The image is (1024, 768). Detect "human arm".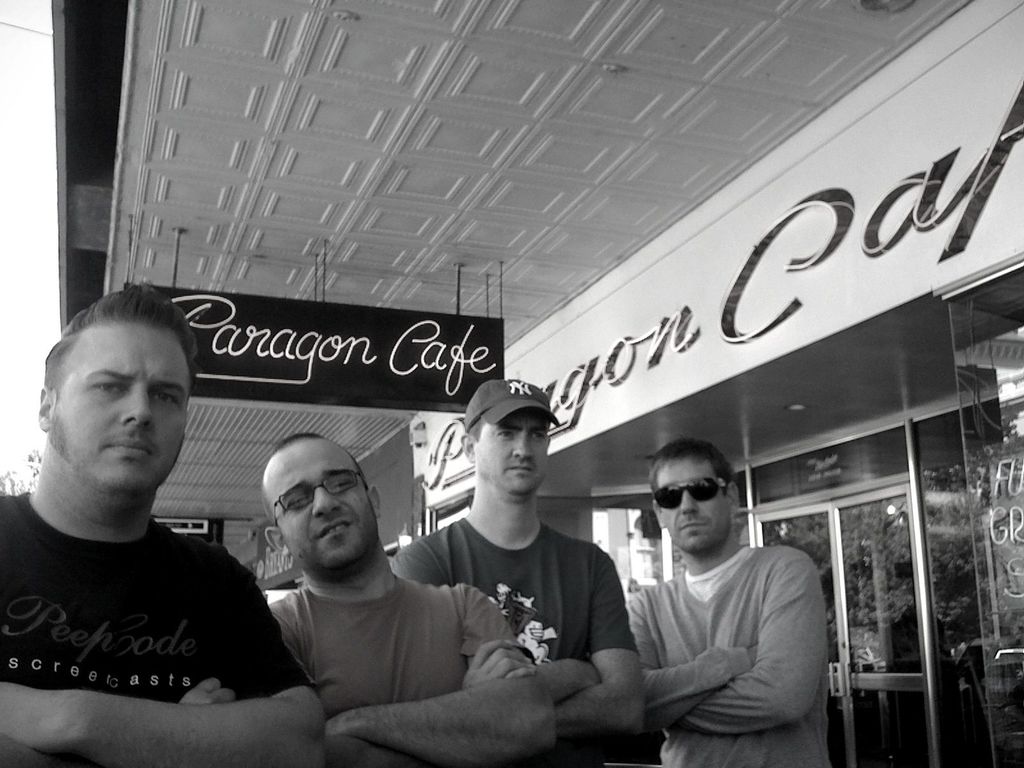
Detection: x1=625 y1=586 x2=763 y2=740.
